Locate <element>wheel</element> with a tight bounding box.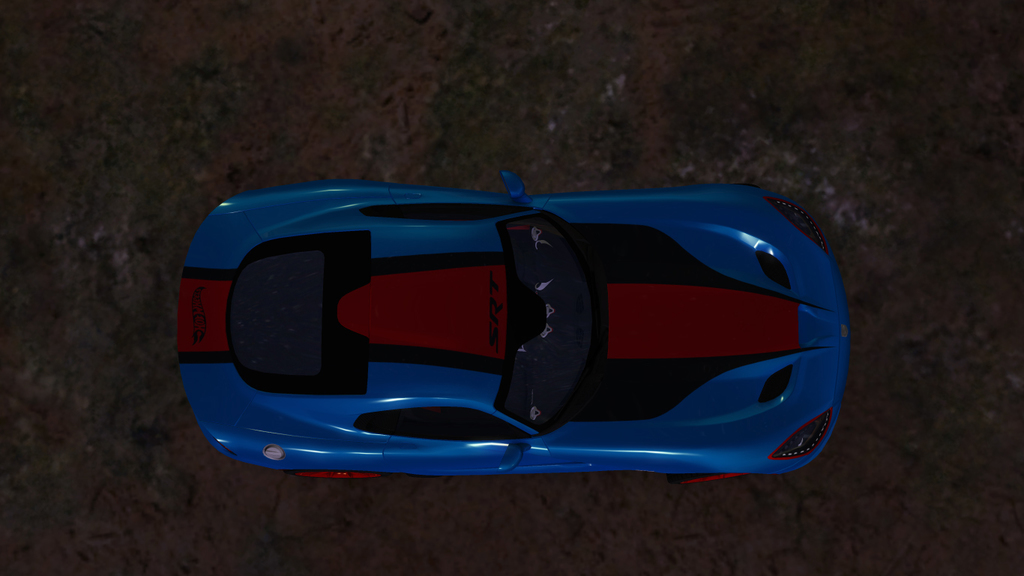
(284,470,385,481).
